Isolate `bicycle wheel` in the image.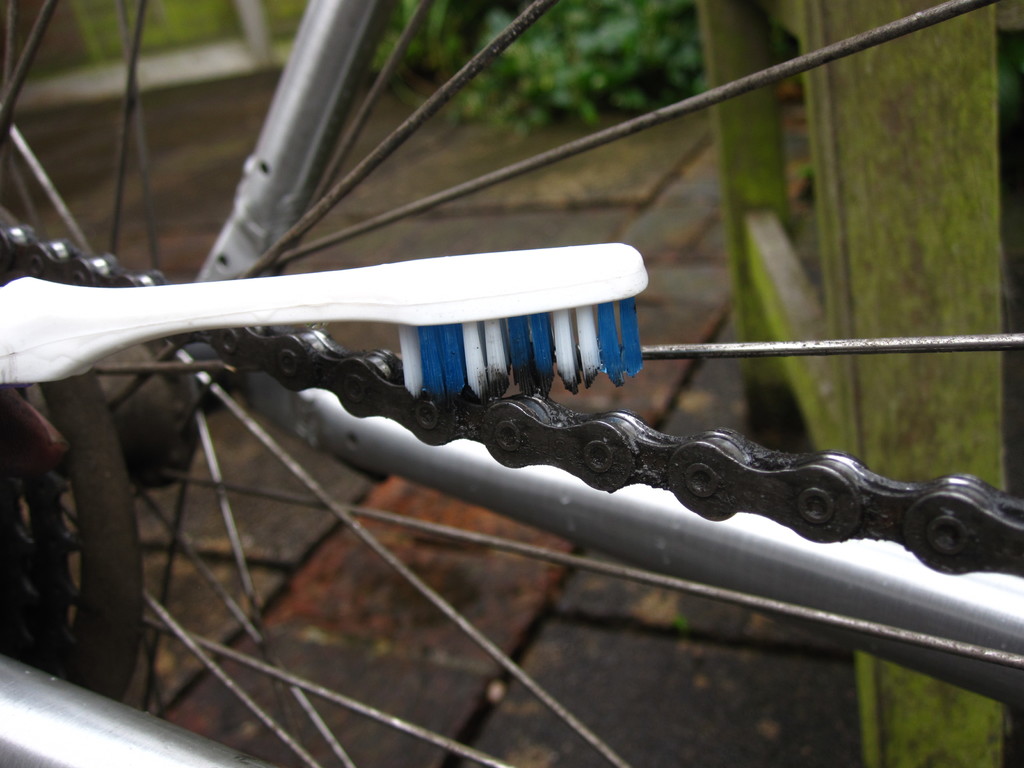
Isolated region: 0, 0, 1023, 767.
